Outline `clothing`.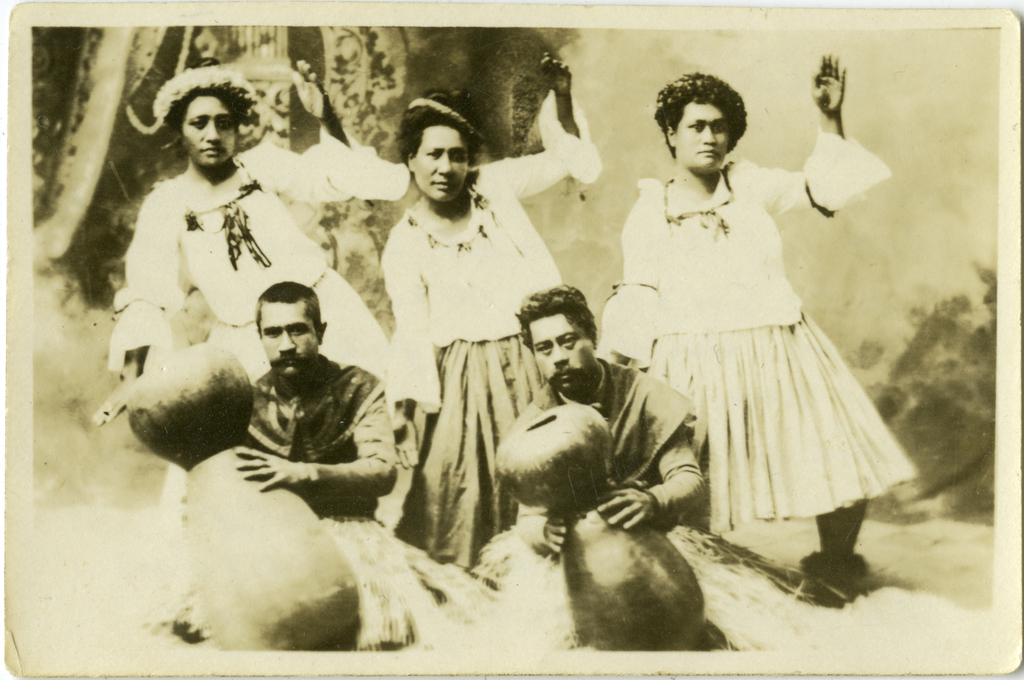
Outline: detection(114, 153, 405, 386).
